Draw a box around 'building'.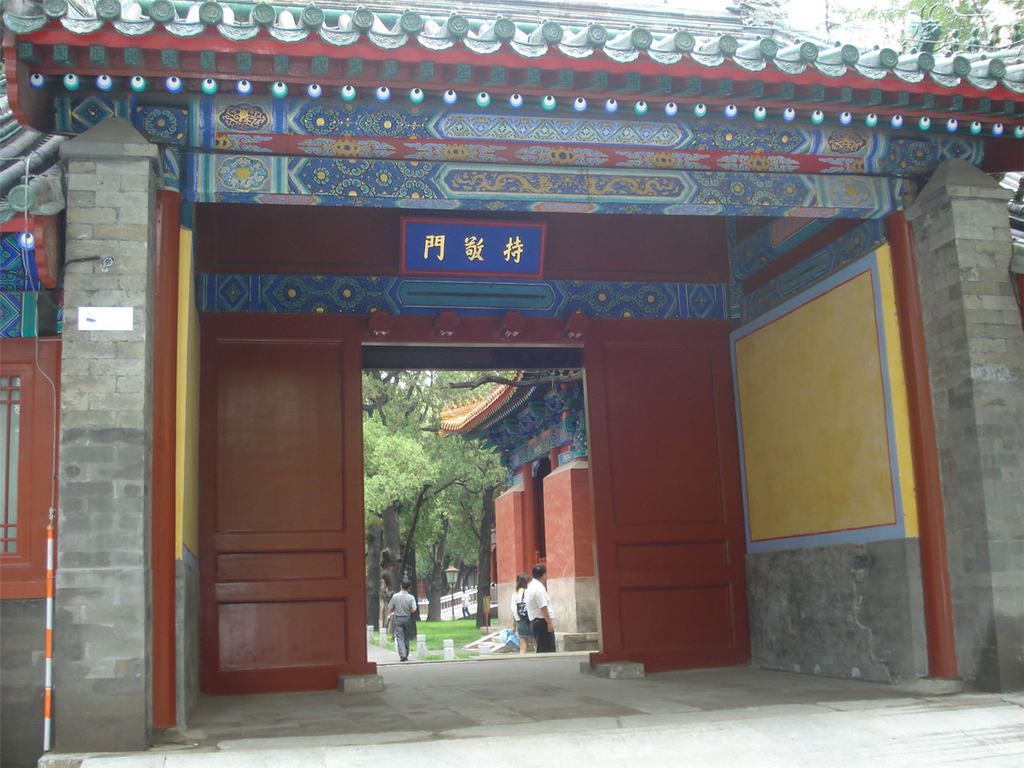
locate(431, 368, 584, 642).
